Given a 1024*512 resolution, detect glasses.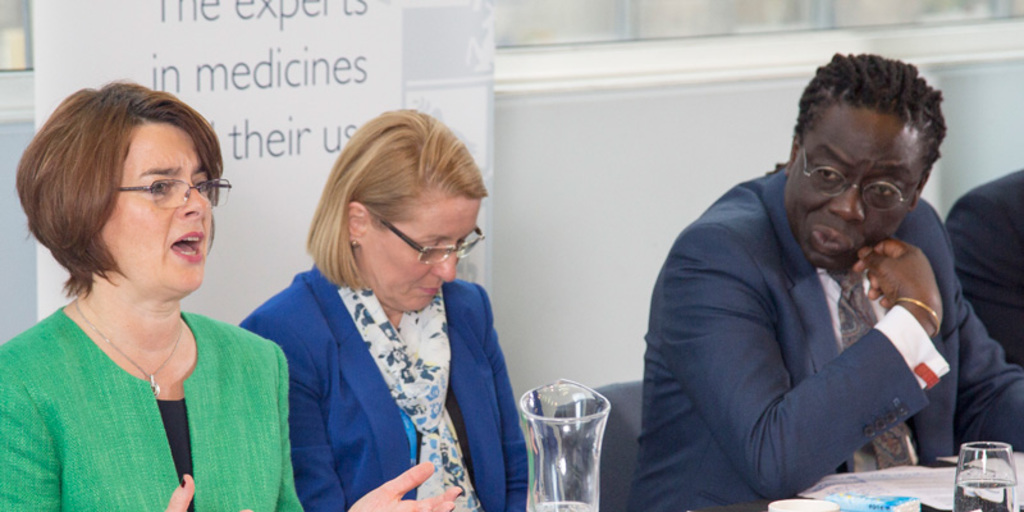
region(118, 177, 236, 206).
